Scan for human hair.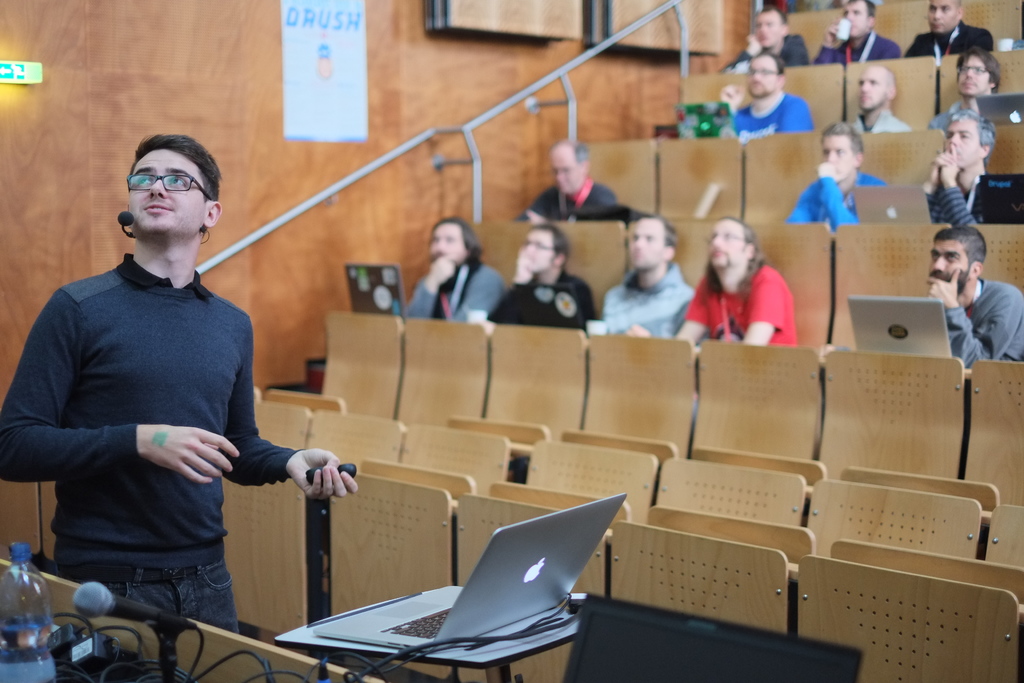
Scan result: Rect(961, 47, 999, 93).
